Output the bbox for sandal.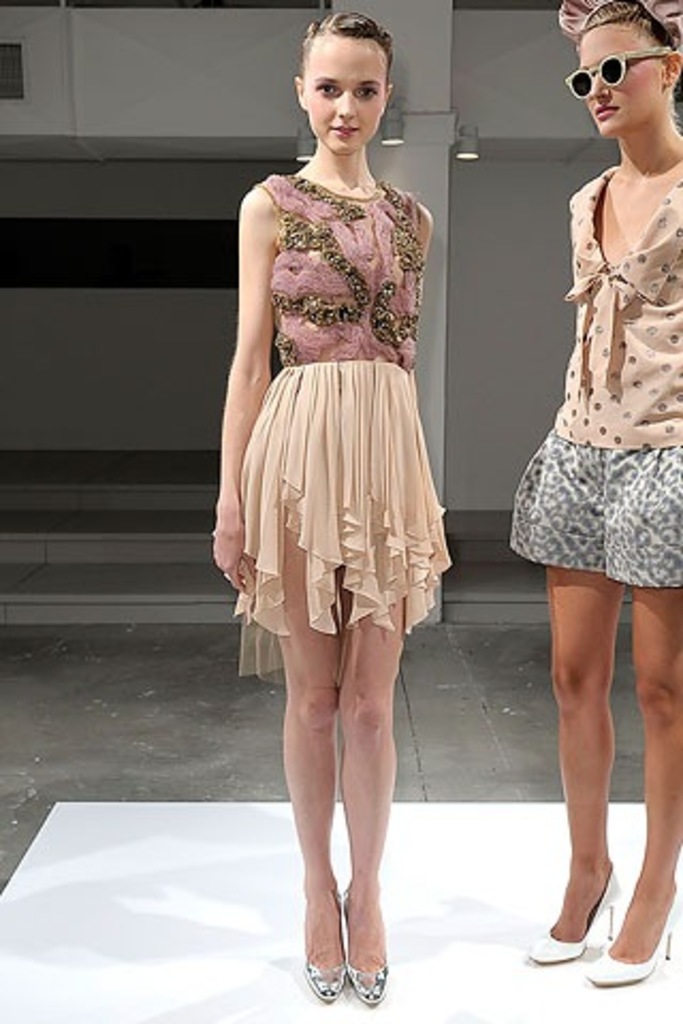
534/873/619/962.
